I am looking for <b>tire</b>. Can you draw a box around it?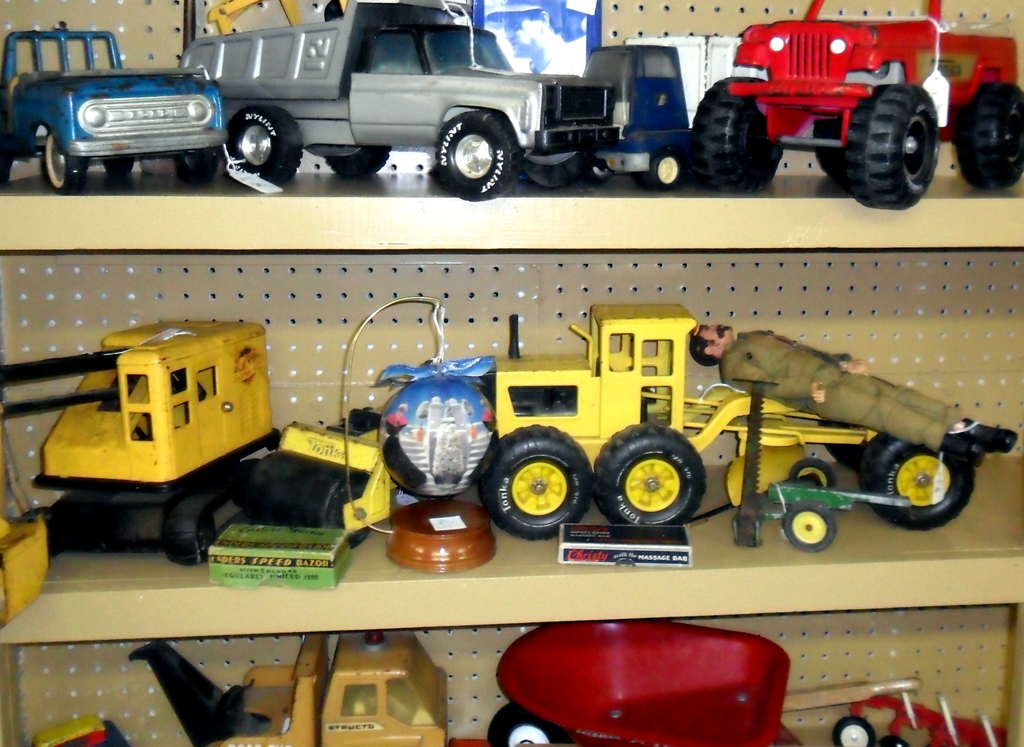
Sure, the bounding box is BBox(592, 157, 613, 182).
